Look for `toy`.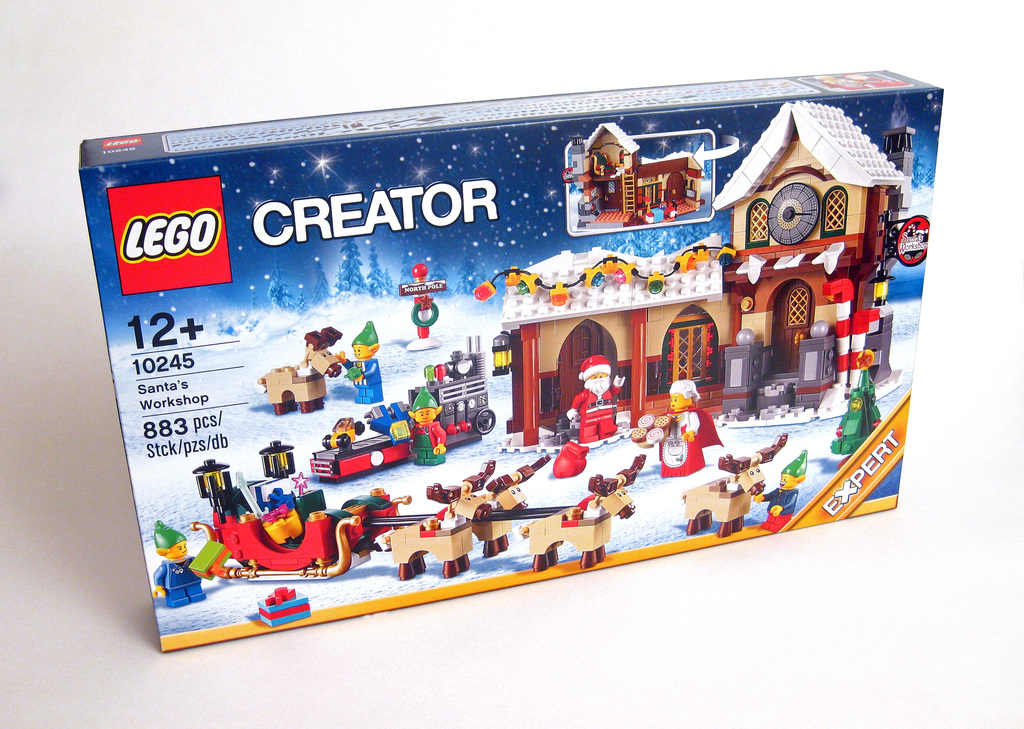
Found: (left=844, top=72, right=908, bottom=90).
